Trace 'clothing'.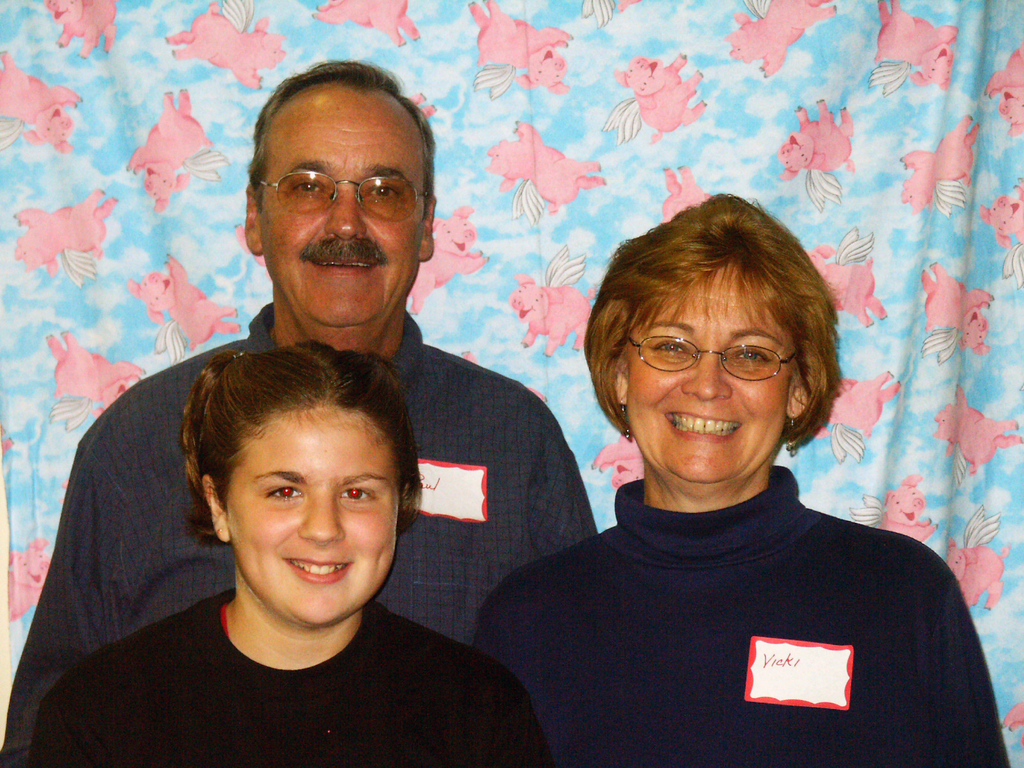
Traced to locate(26, 591, 550, 767).
